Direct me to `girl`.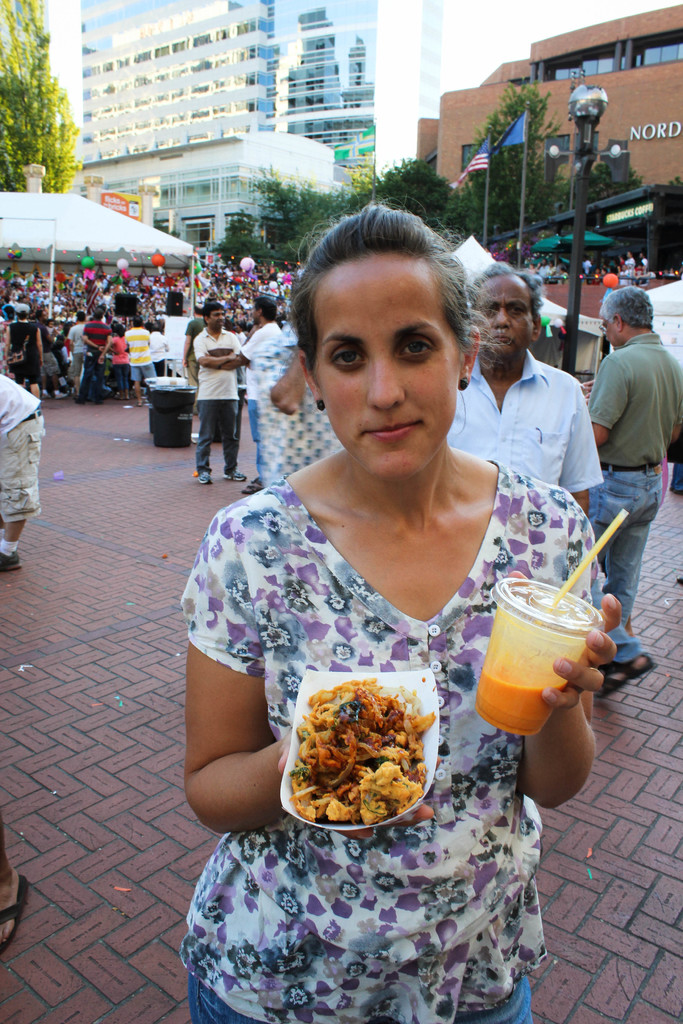
Direction: [x1=614, y1=248, x2=639, y2=287].
